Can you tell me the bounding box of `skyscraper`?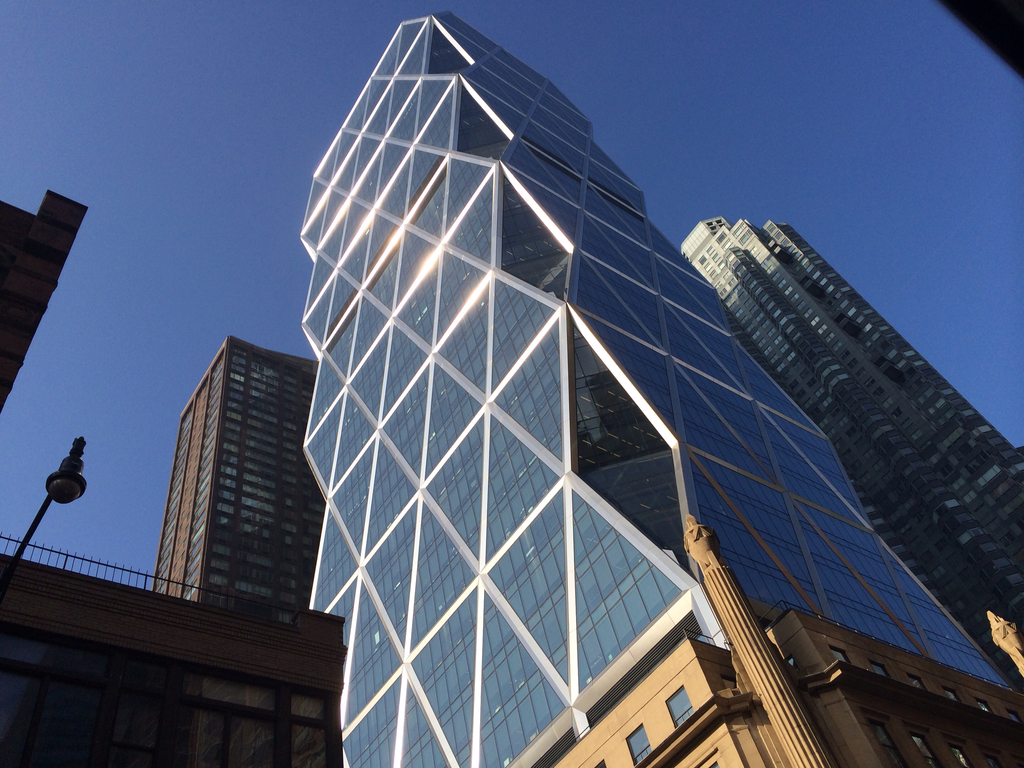
{"x1": 289, "y1": 6, "x2": 1023, "y2": 767}.
